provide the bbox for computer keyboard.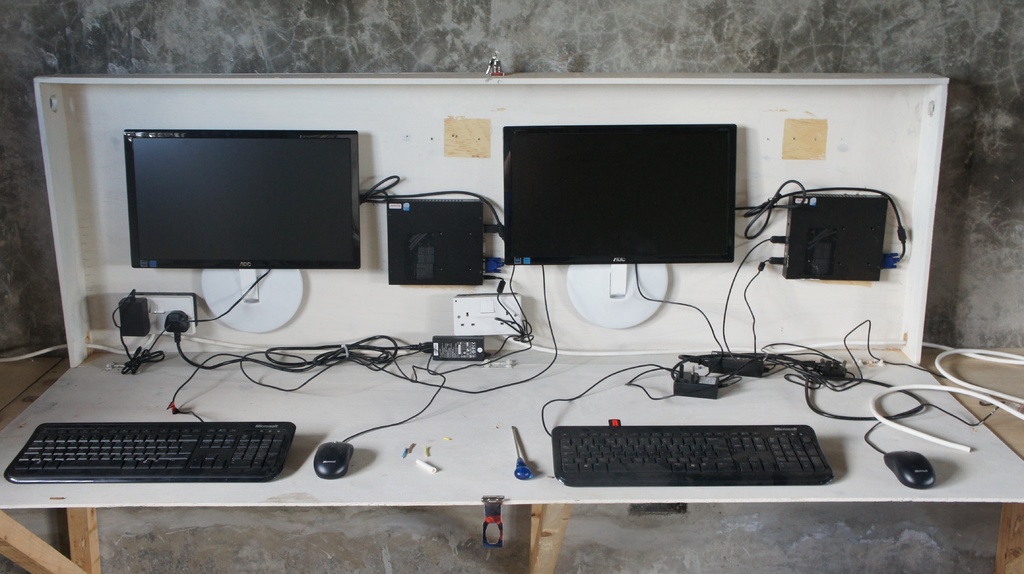
<box>556,419,829,483</box>.
